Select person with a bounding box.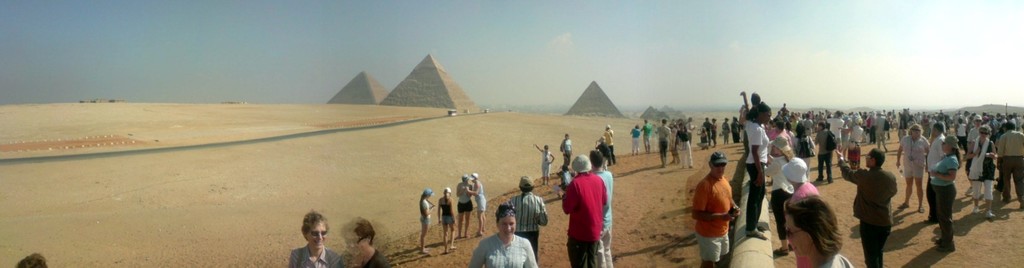
{"x1": 895, "y1": 126, "x2": 926, "y2": 210}.
